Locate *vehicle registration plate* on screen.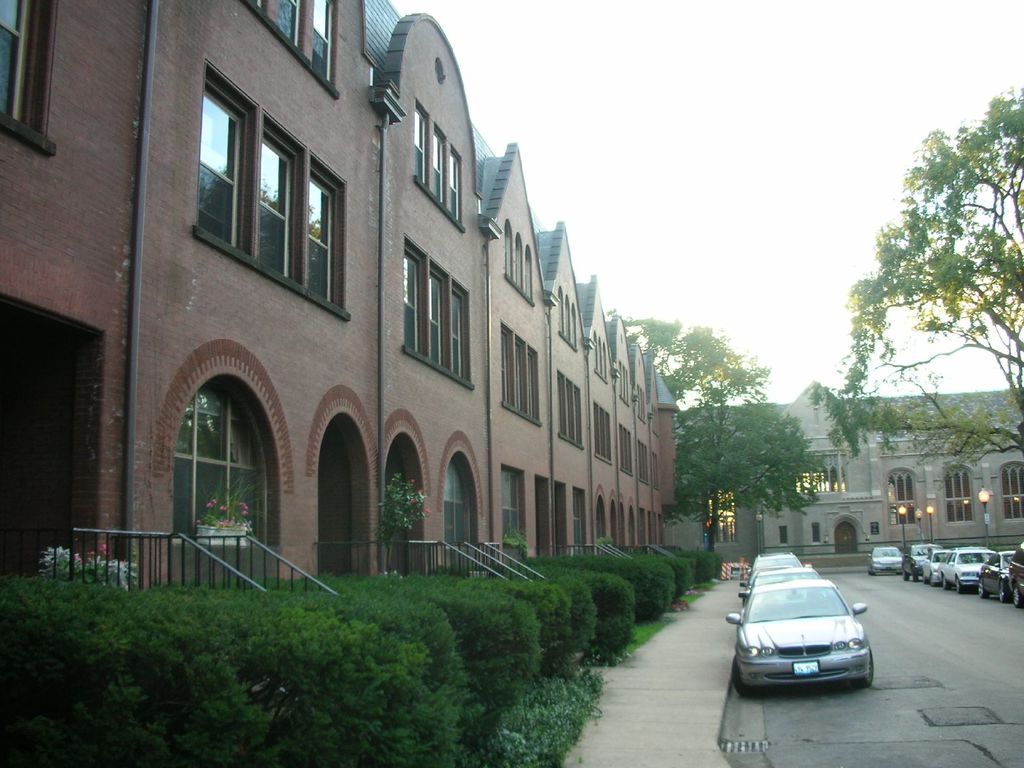
On screen at [792, 662, 818, 673].
